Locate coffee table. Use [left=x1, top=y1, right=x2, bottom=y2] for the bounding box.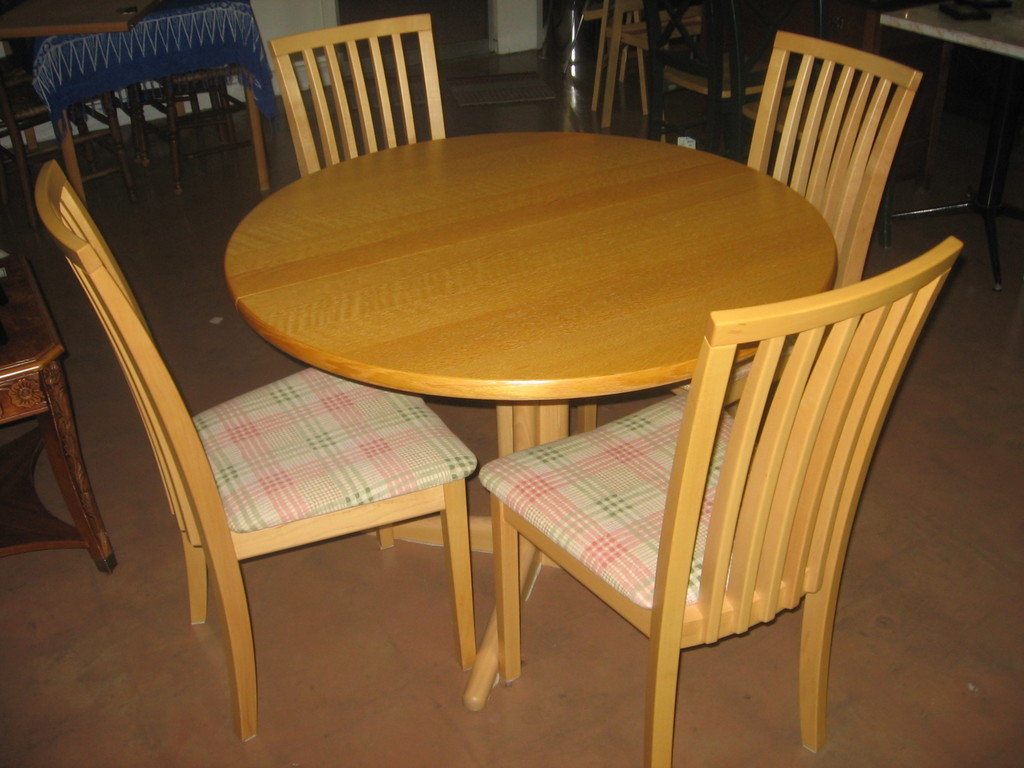
[left=229, top=131, right=832, bottom=636].
